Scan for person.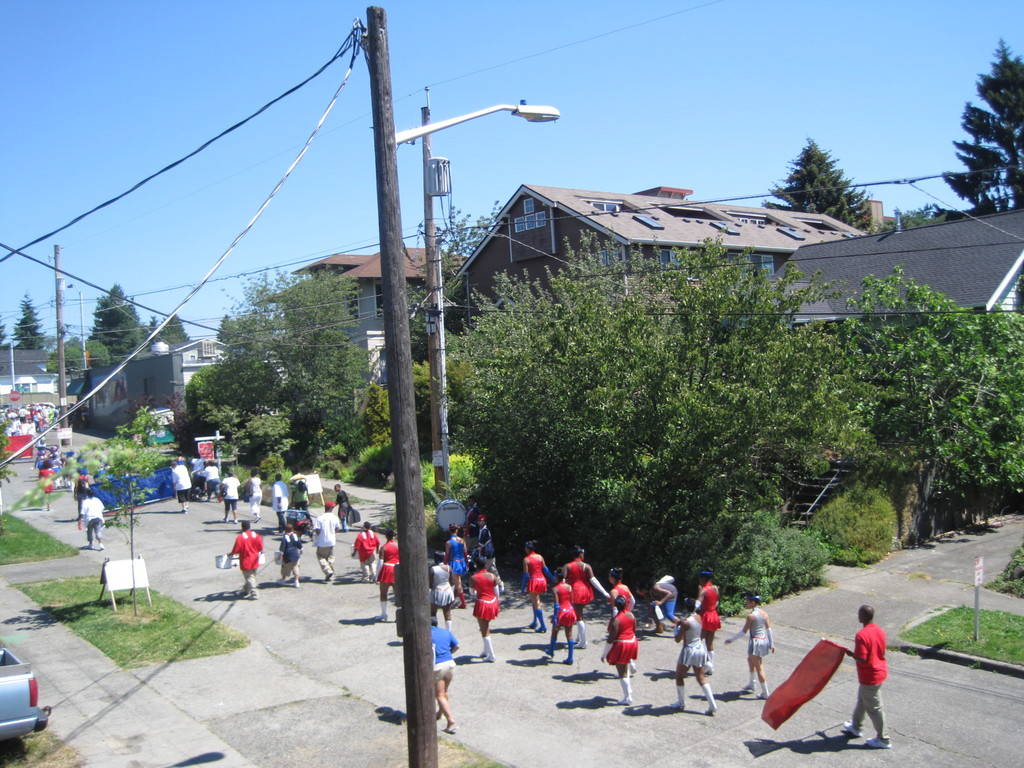
Scan result: detection(520, 540, 555, 635).
